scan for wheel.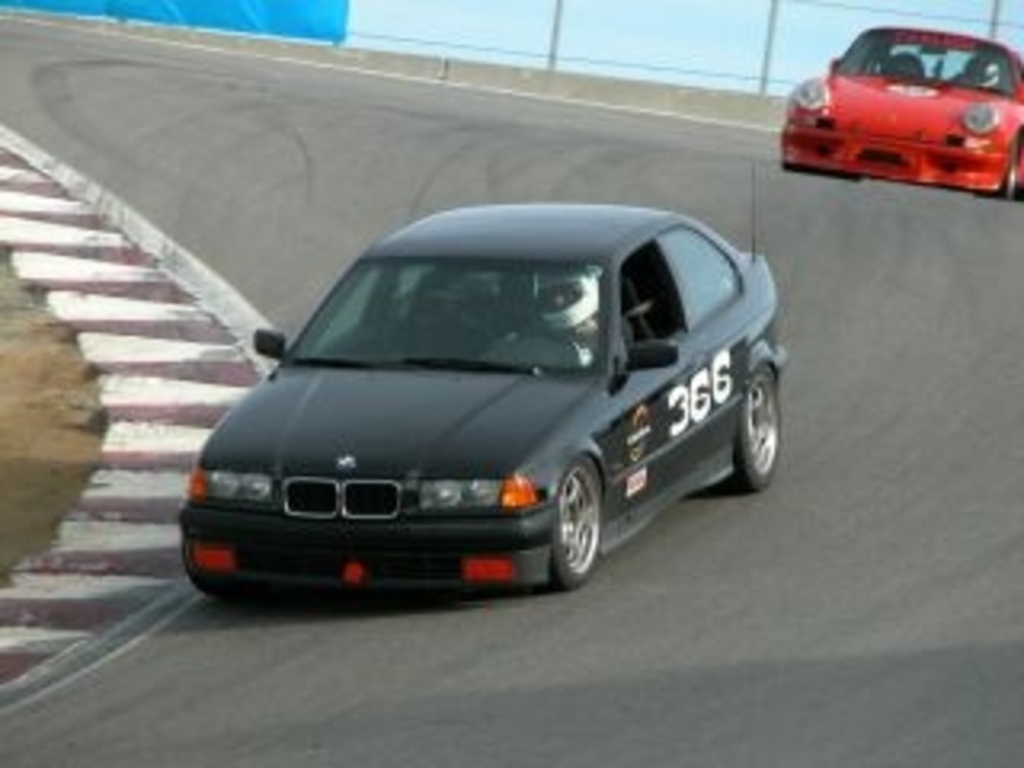
Scan result: 544/454/605/592.
